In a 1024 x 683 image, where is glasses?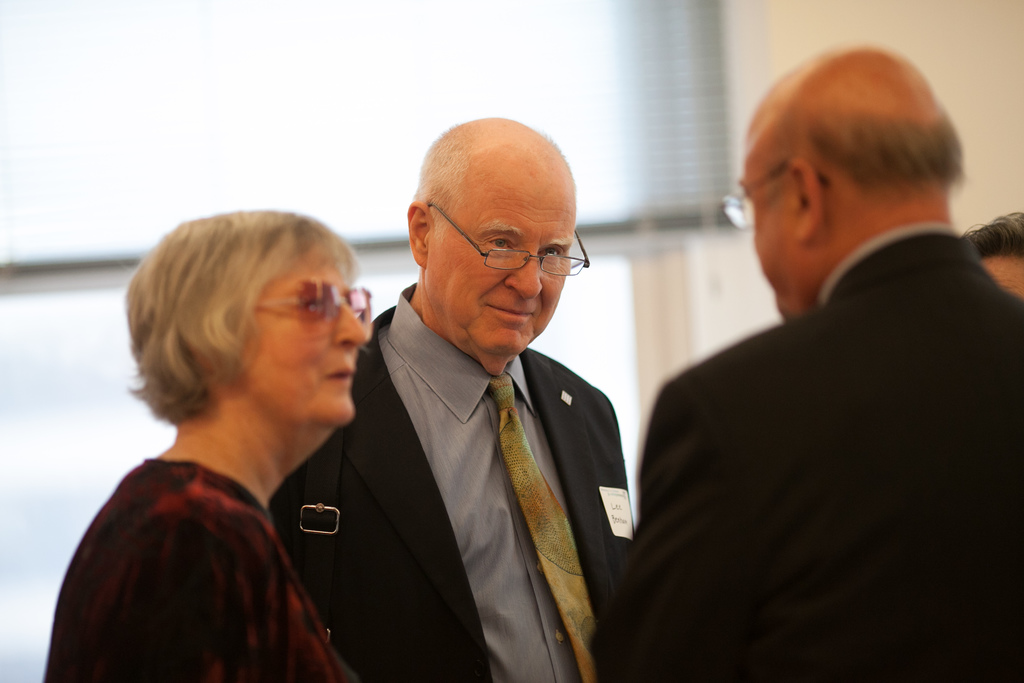
<bbox>714, 158, 828, 231</bbox>.
